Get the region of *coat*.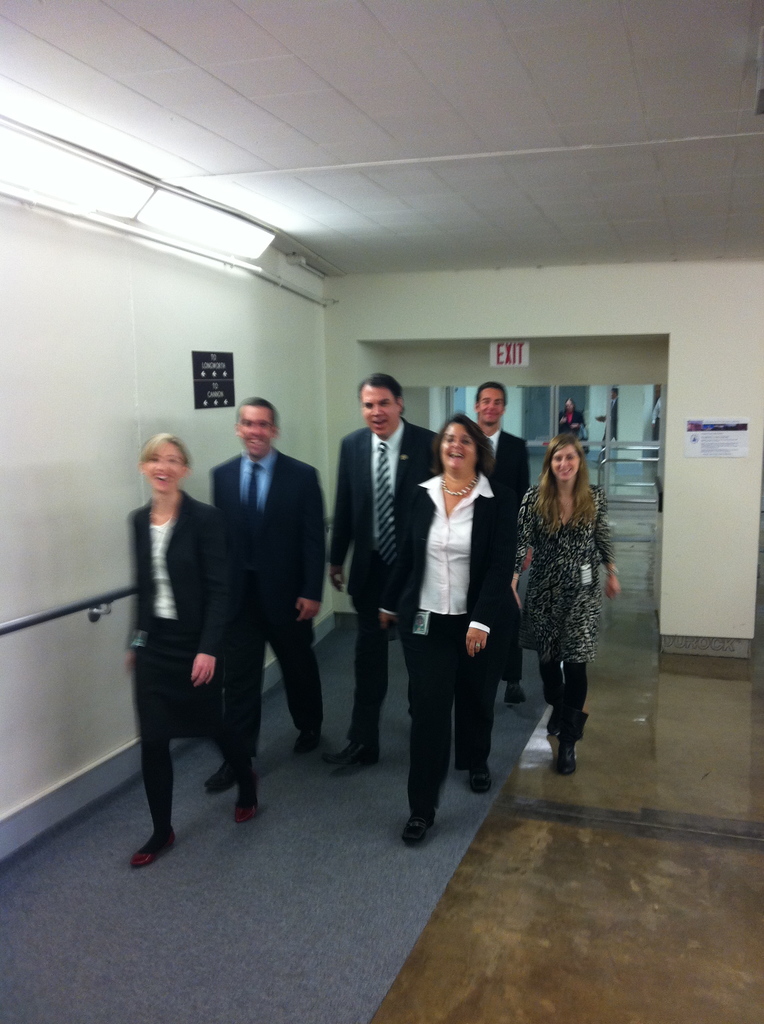
bbox=(207, 447, 325, 650).
